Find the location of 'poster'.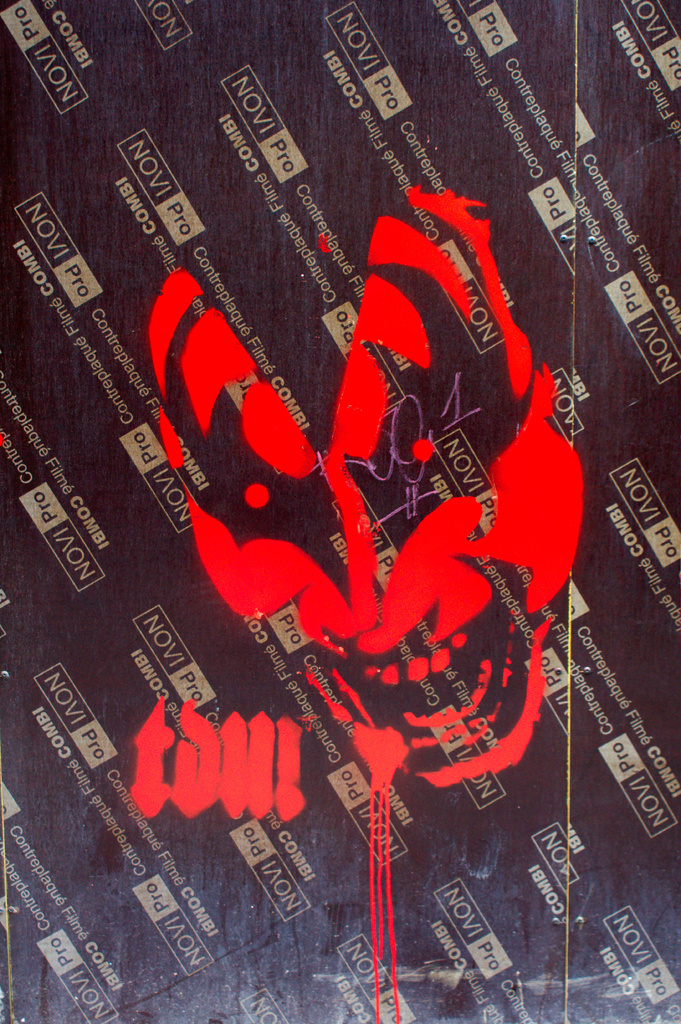
Location: box=[0, 0, 680, 1023].
